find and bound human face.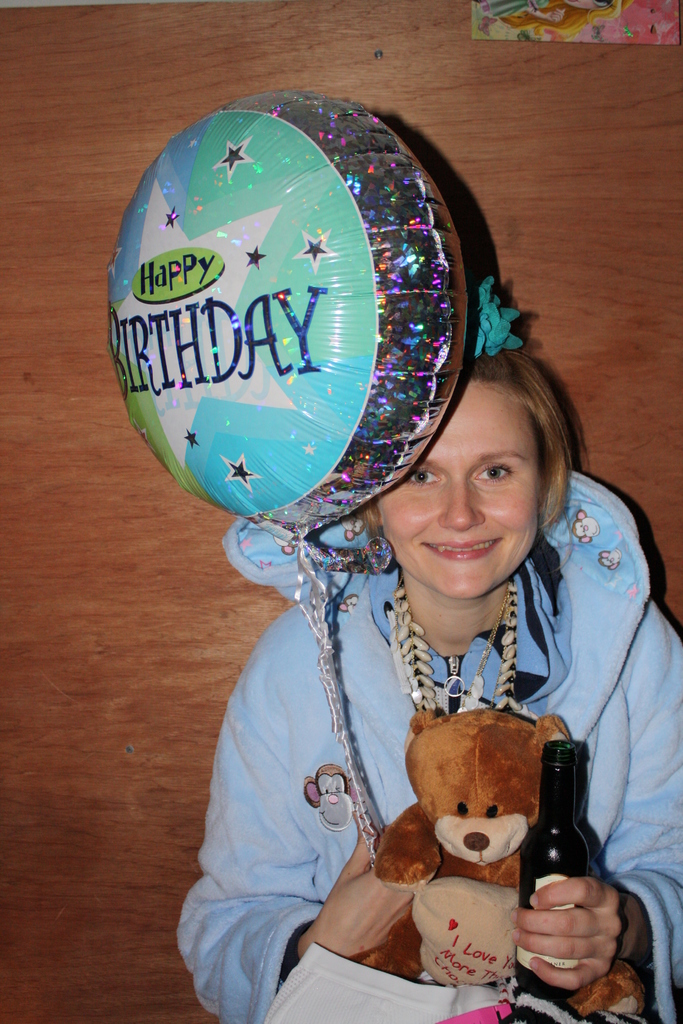
Bound: <box>378,381,541,600</box>.
